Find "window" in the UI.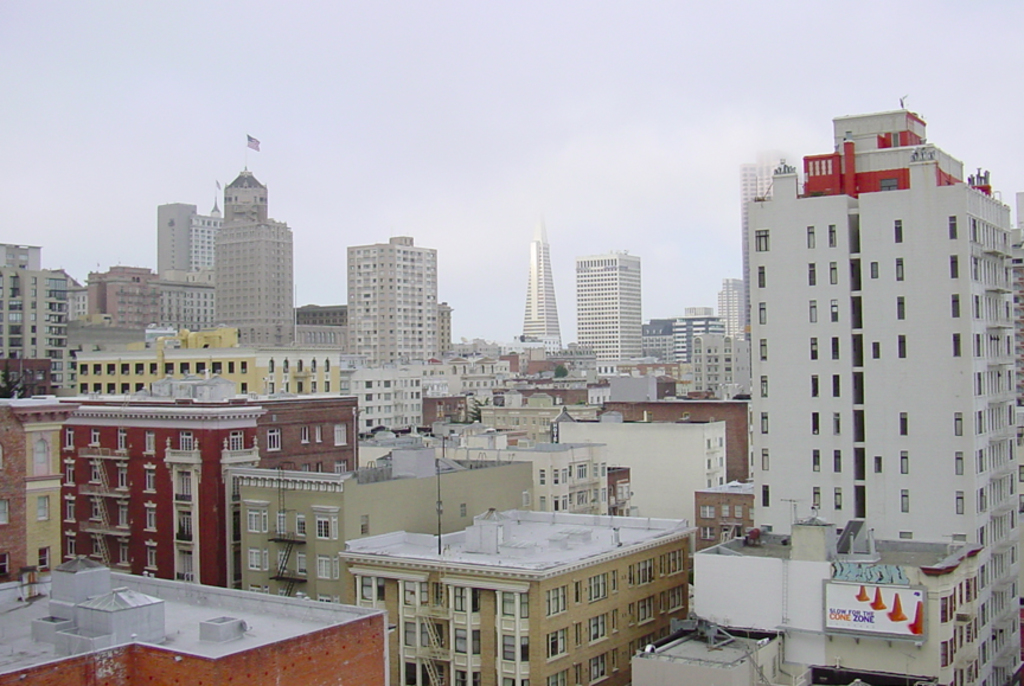
UI element at [x1=296, y1=512, x2=308, y2=538].
